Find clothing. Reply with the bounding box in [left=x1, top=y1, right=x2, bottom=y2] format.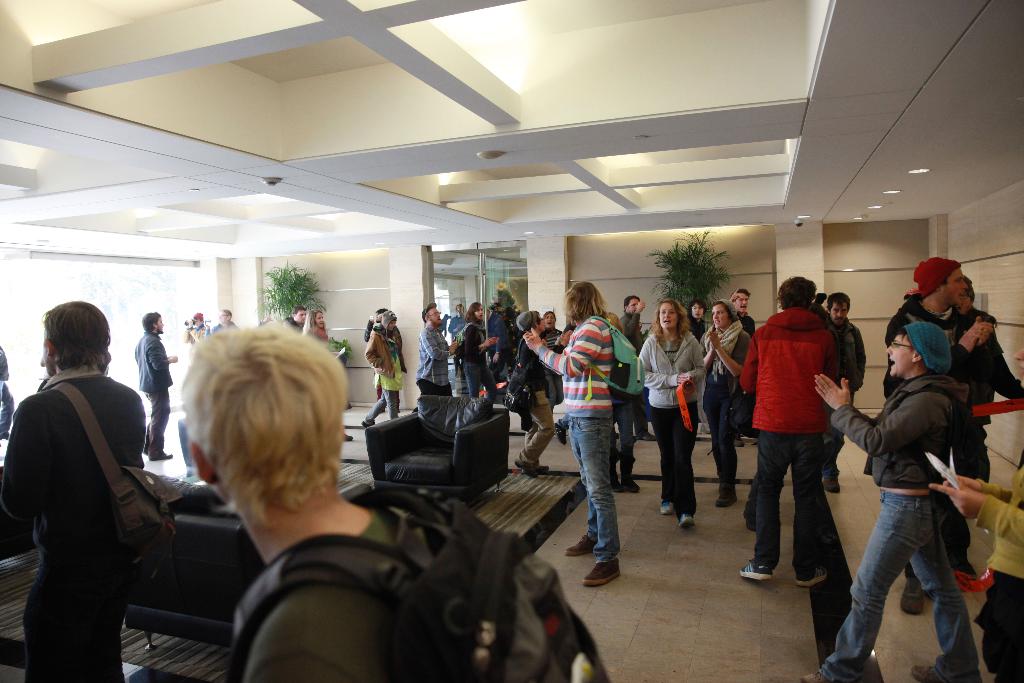
[left=817, top=369, right=968, bottom=682].
